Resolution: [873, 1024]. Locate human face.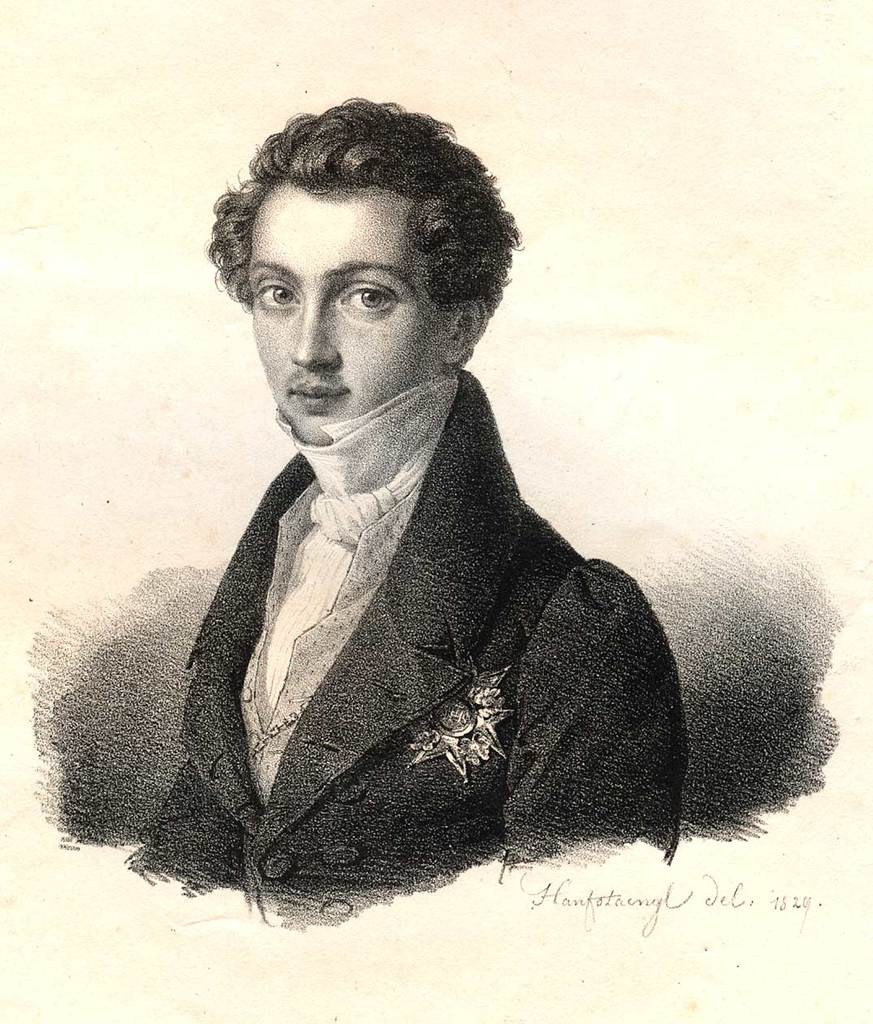
select_region(250, 183, 447, 442).
